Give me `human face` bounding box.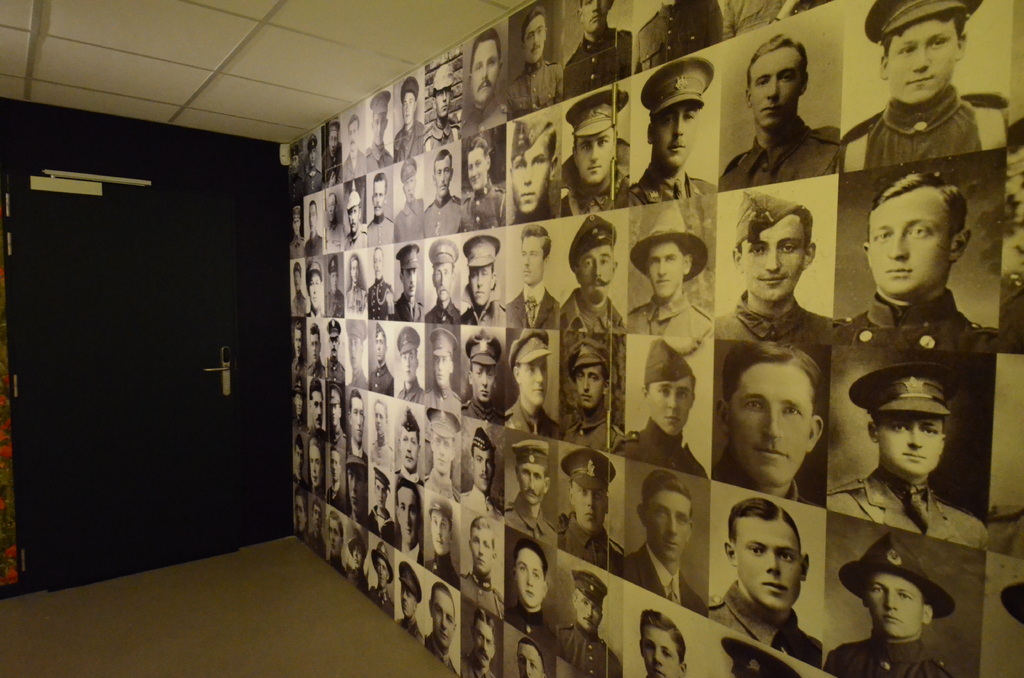
573:138:615:188.
